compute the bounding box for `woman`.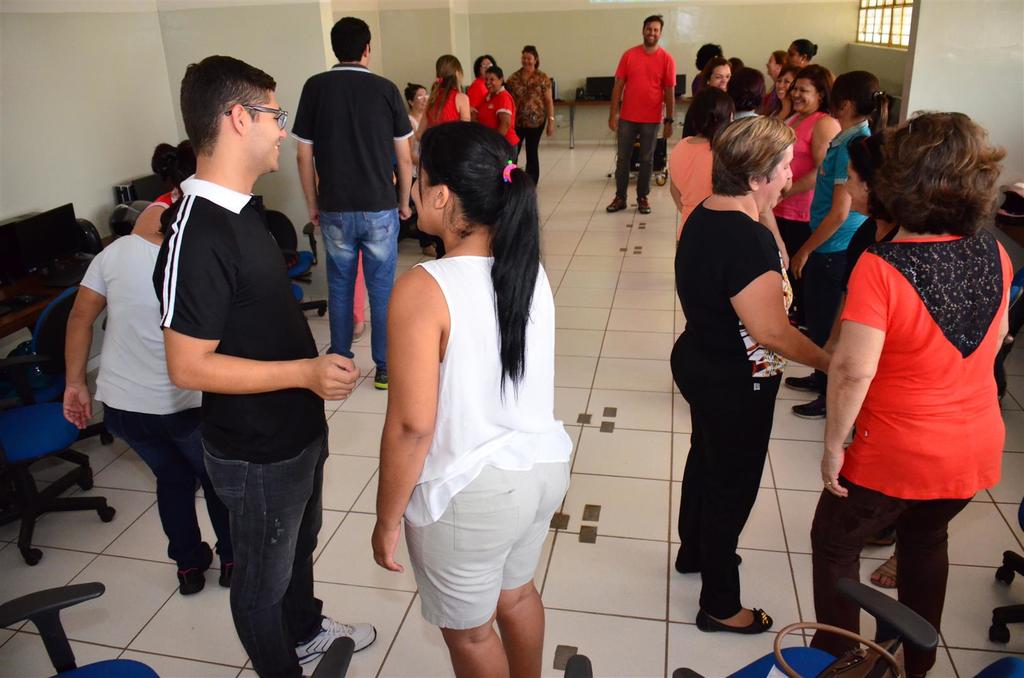
bbox=(374, 94, 580, 677).
